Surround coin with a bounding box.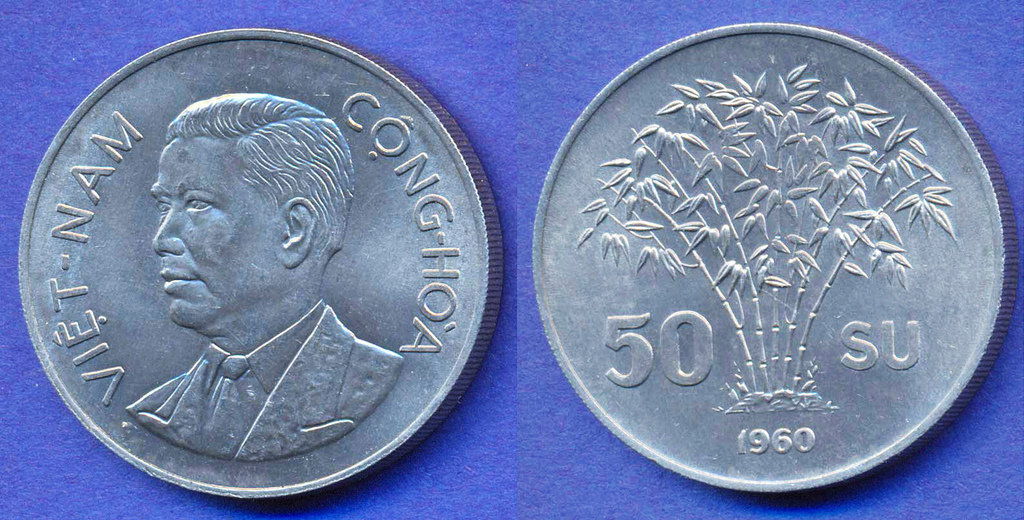
BBox(535, 27, 1017, 493).
